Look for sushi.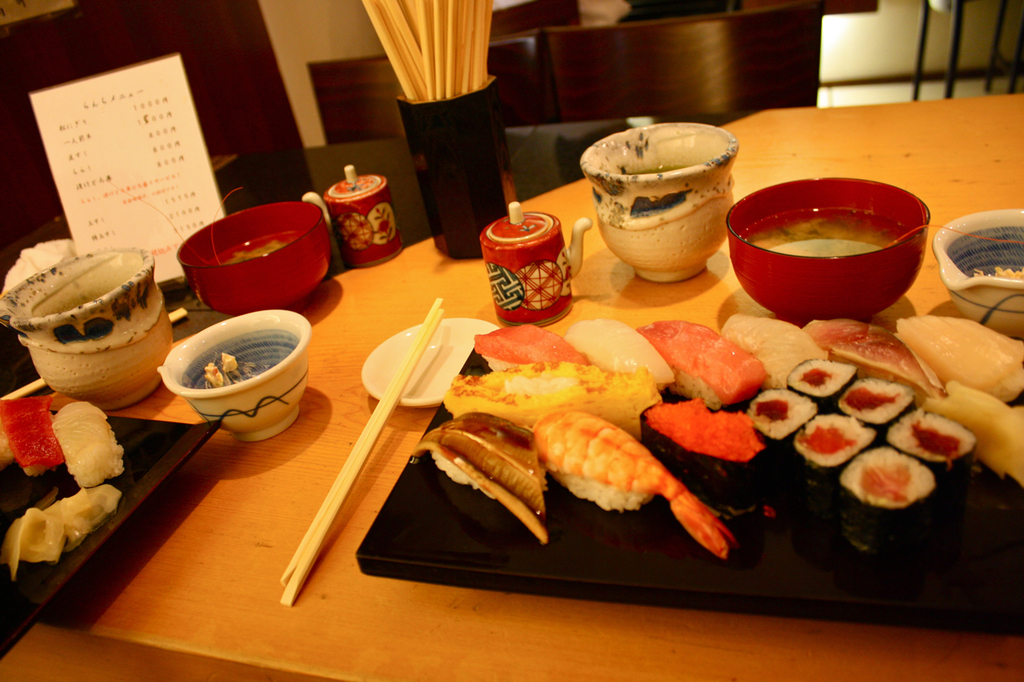
Found: {"left": 52, "top": 399, "right": 119, "bottom": 488}.
